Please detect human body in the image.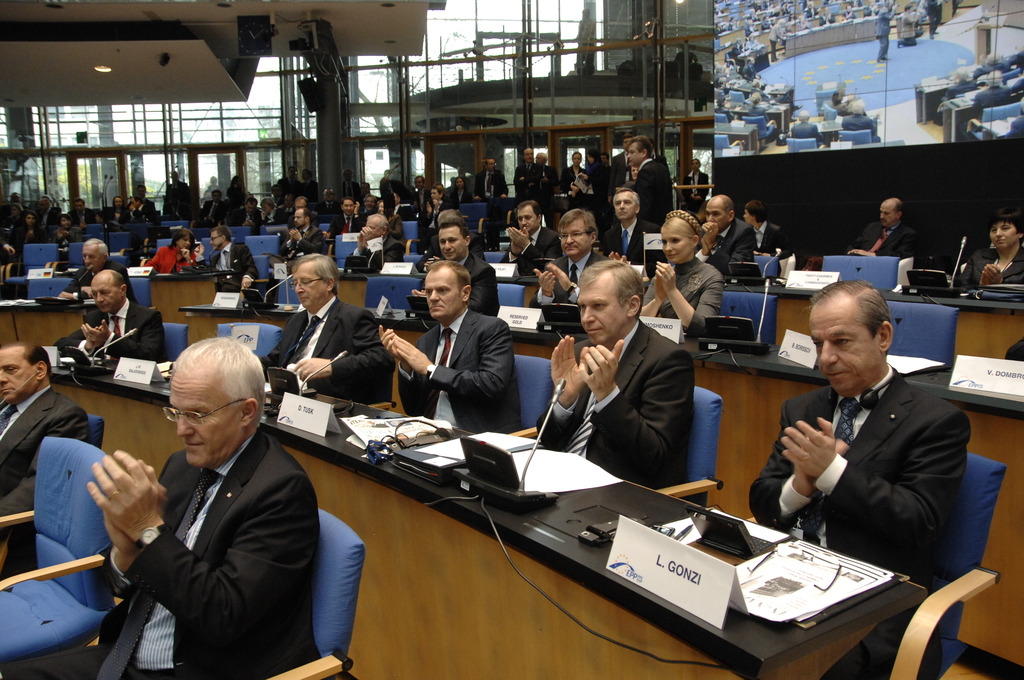
(left=838, top=4, right=857, bottom=20).
